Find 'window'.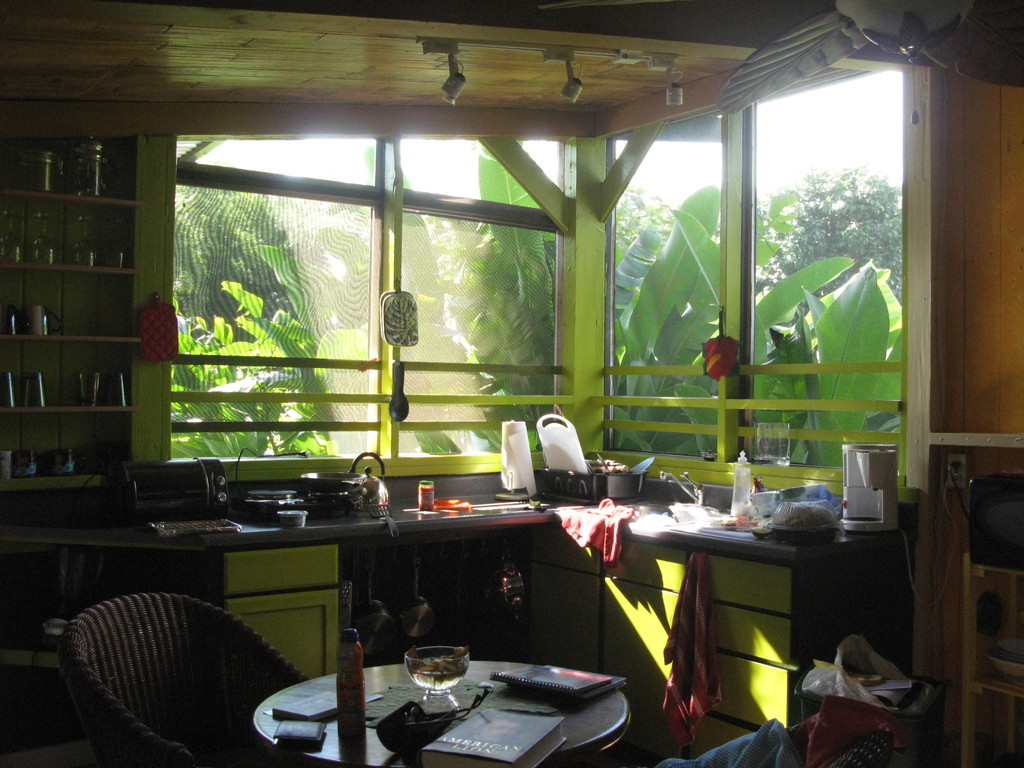
(left=604, top=109, right=724, bottom=464).
